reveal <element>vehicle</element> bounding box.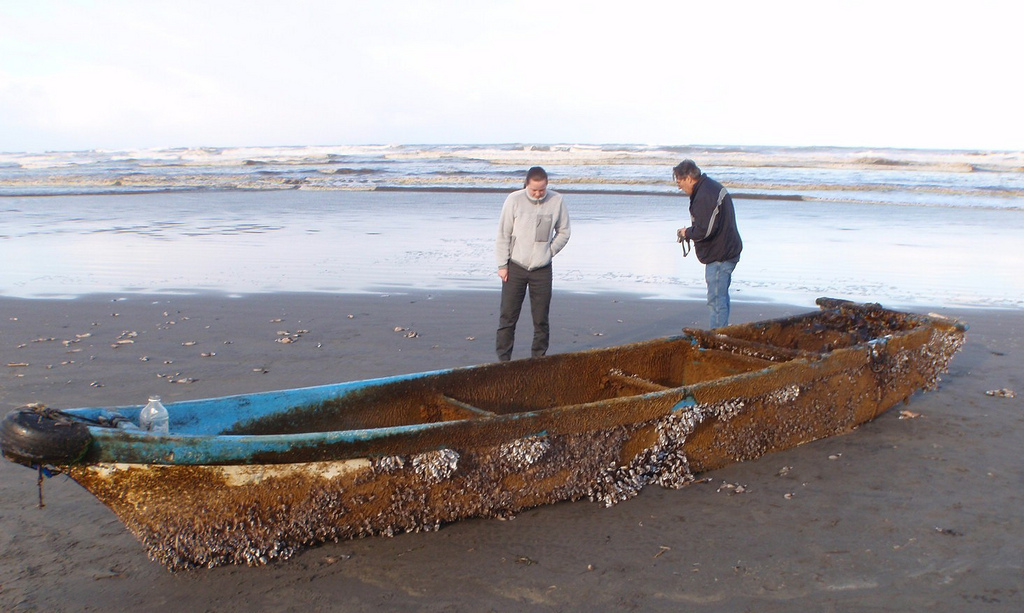
Revealed: locate(0, 304, 952, 551).
